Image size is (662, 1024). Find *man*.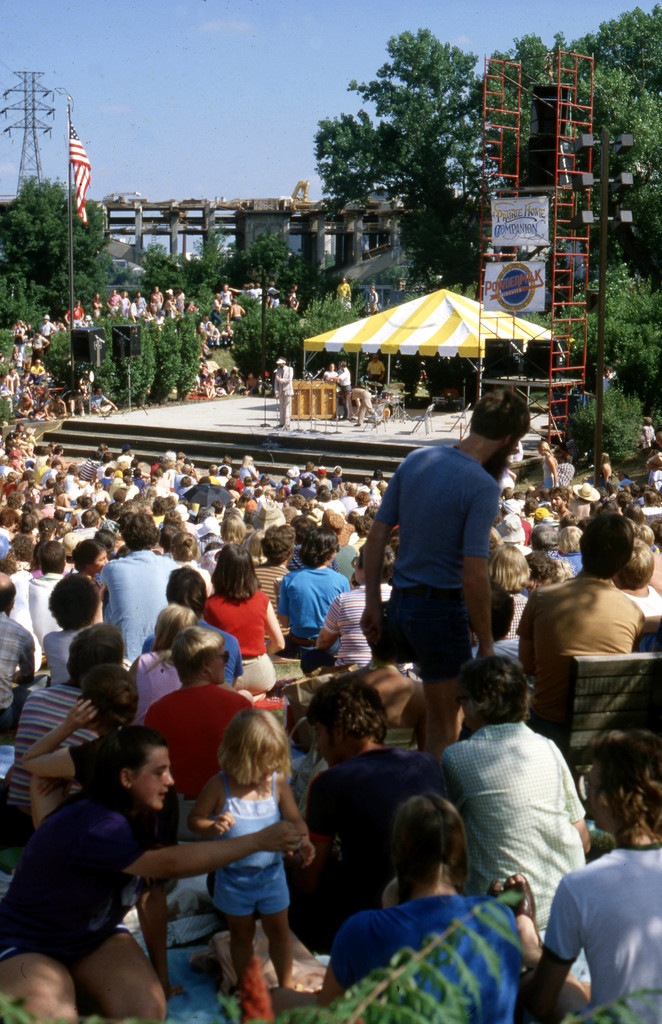
select_region(423, 659, 596, 929).
